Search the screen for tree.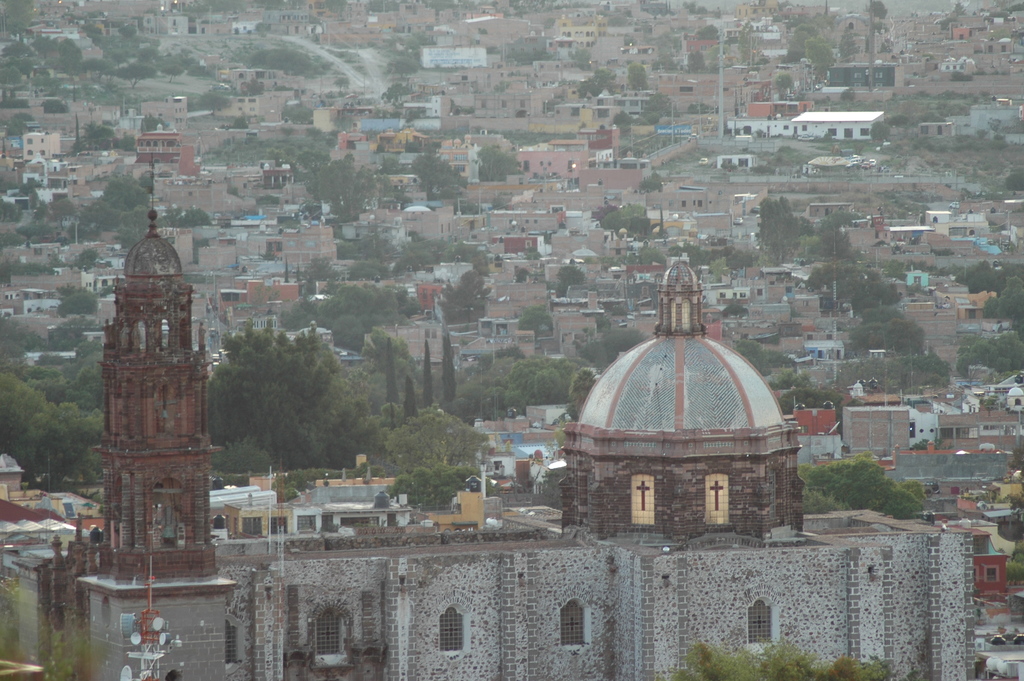
Found at x1=438, y1=329, x2=458, y2=401.
